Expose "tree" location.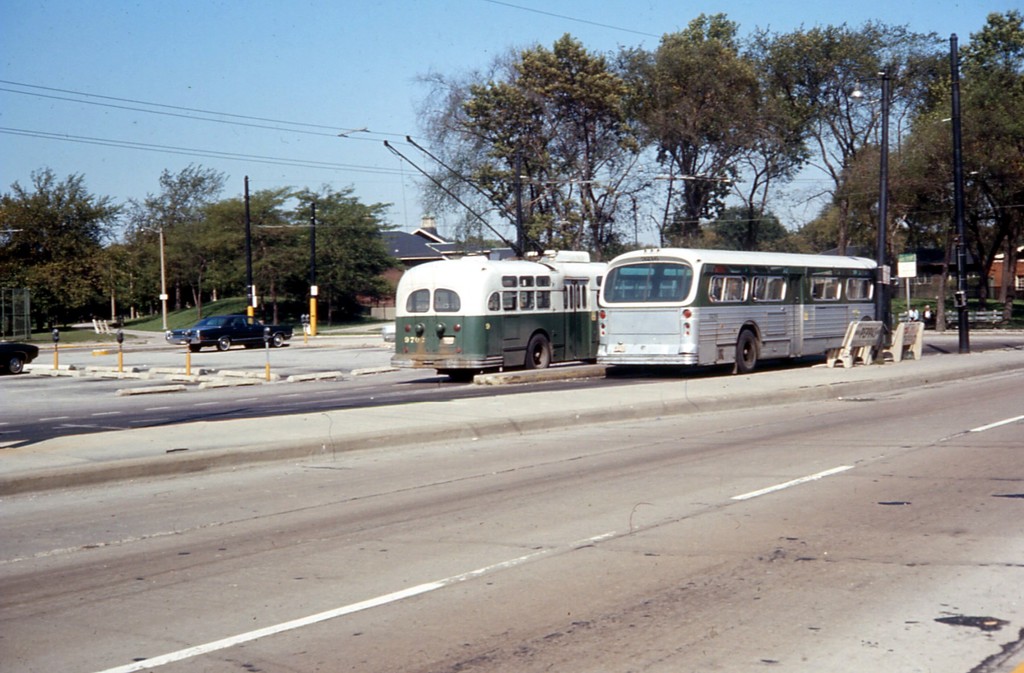
Exposed at Rect(611, 8, 753, 252).
